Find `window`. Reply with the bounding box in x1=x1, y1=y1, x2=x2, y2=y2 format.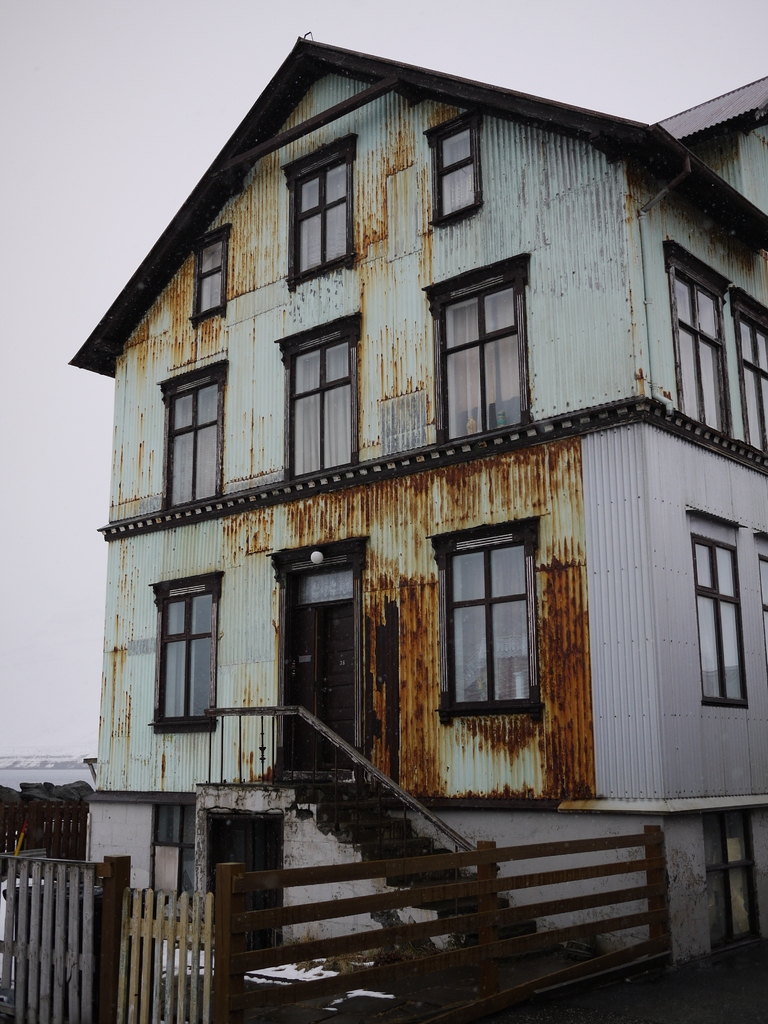
x1=450, y1=502, x2=552, y2=720.
